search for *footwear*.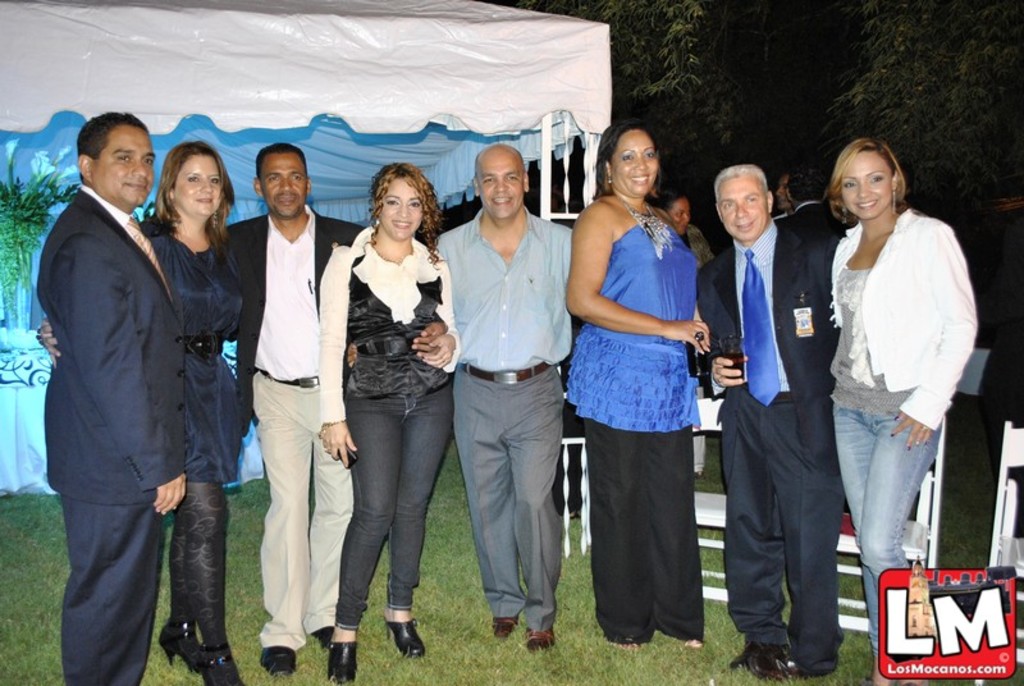
Found at 388:617:429:664.
